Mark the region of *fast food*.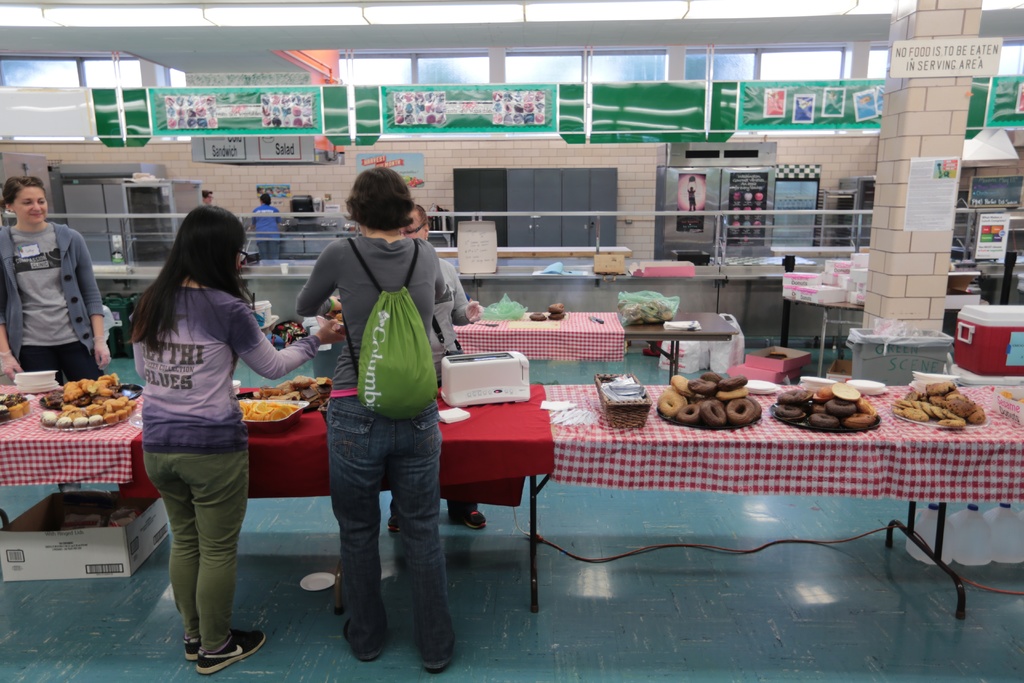
Region: x1=700, y1=398, x2=728, y2=425.
